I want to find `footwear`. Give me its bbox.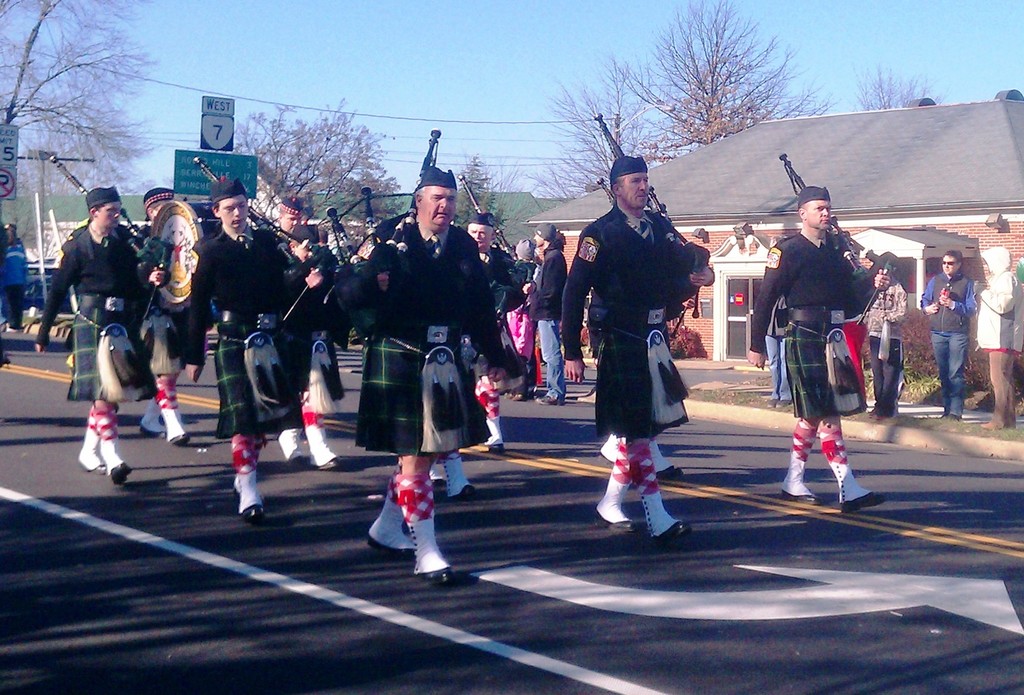
[x1=246, y1=506, x2=263, y2=523].
